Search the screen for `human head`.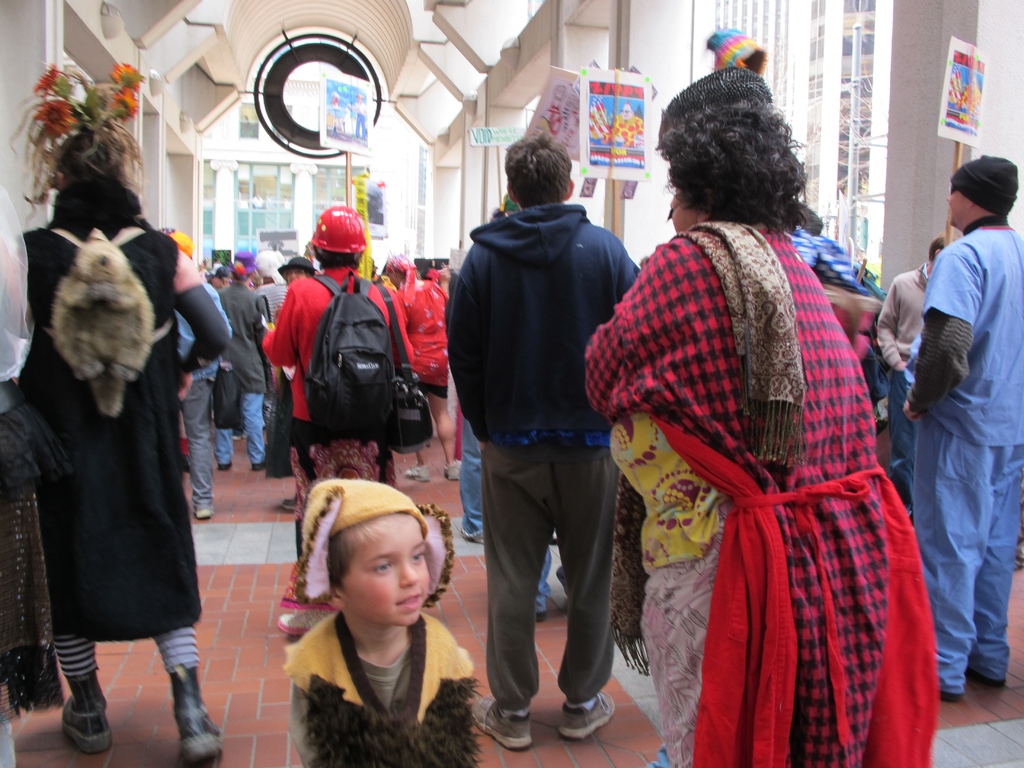
Found at (276,262,309,285).
